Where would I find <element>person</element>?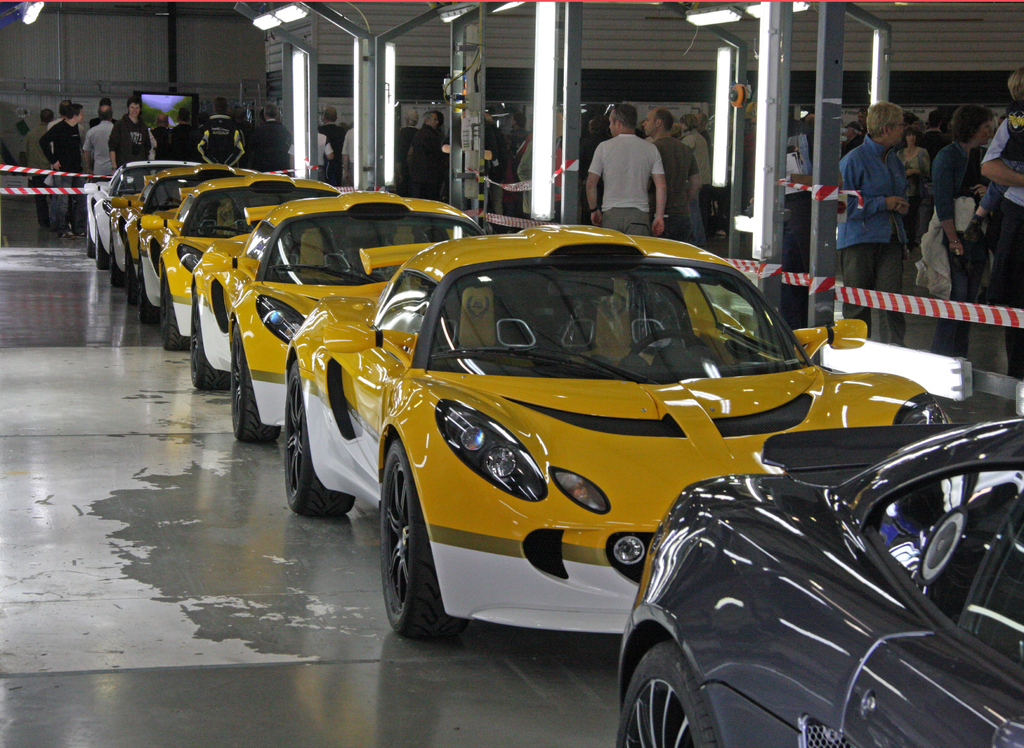
At {"x1": 442, "y1": 116, "x2": 496, "y2": 227}.
